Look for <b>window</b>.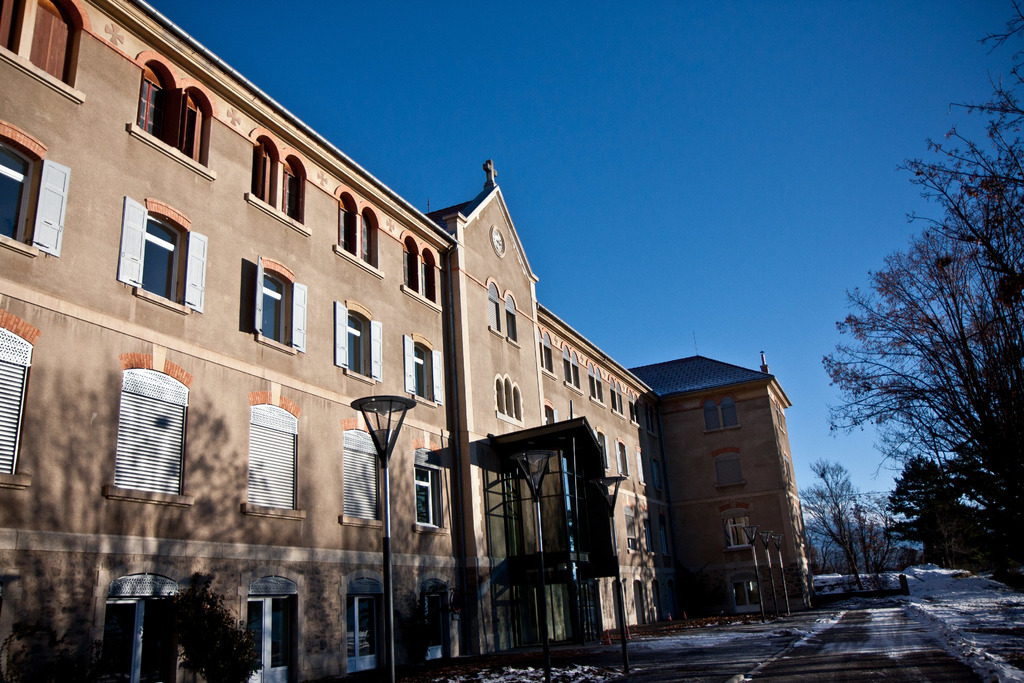
Found: 722,504,756,552.
